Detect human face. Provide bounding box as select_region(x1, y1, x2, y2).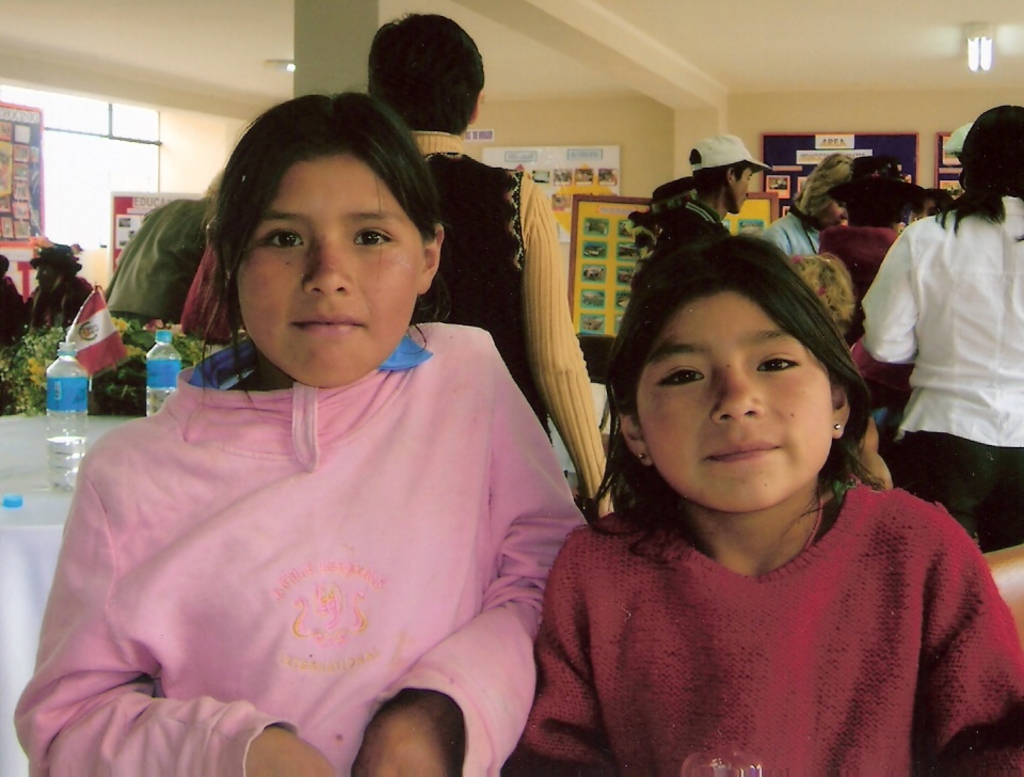
select_region(817, 200, 846, 233).
